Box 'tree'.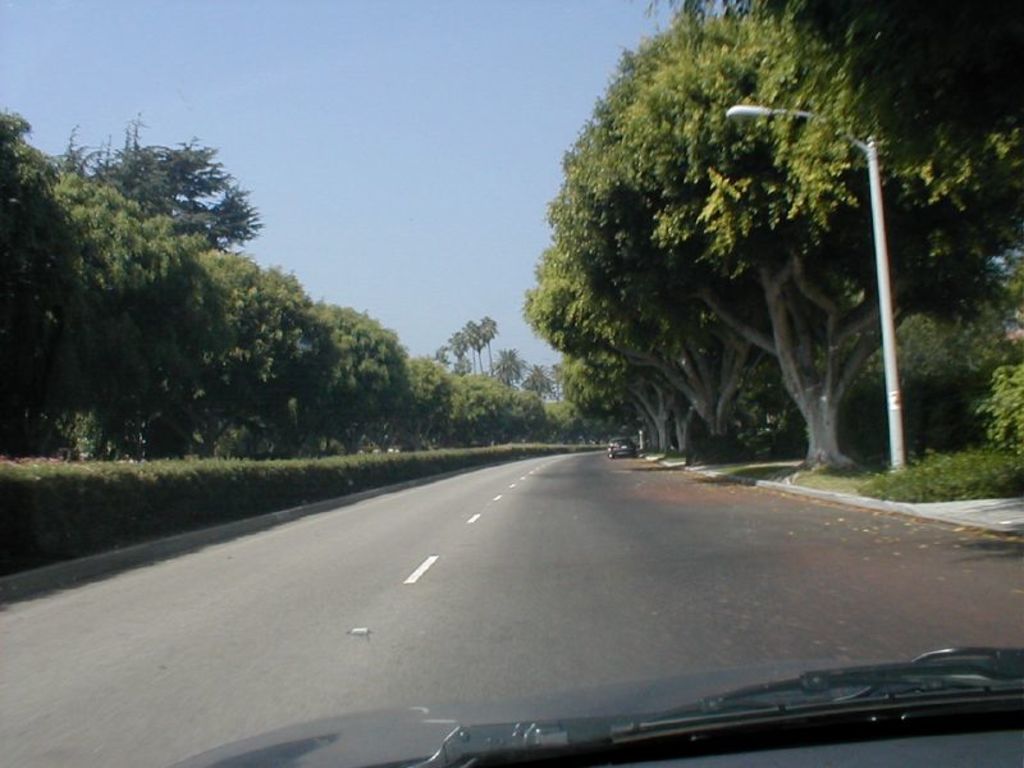
l=398, t=353, r=447, b=451.
